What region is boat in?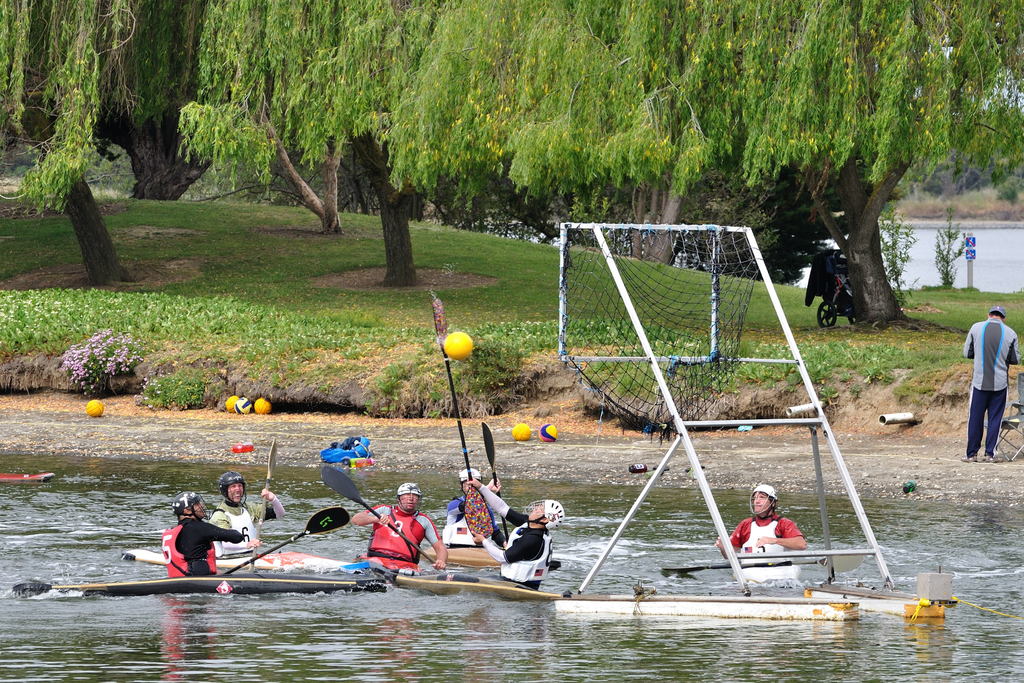
(left=120, top=545, right=371, bottom=582).
